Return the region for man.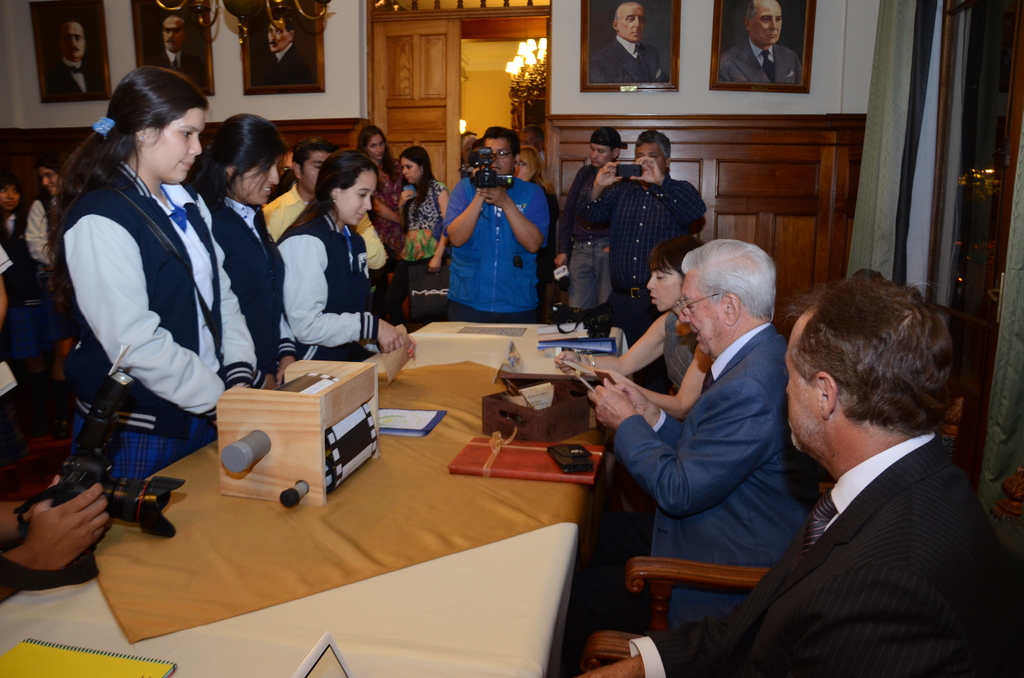
bbox=[259, 142, 387, 272].
